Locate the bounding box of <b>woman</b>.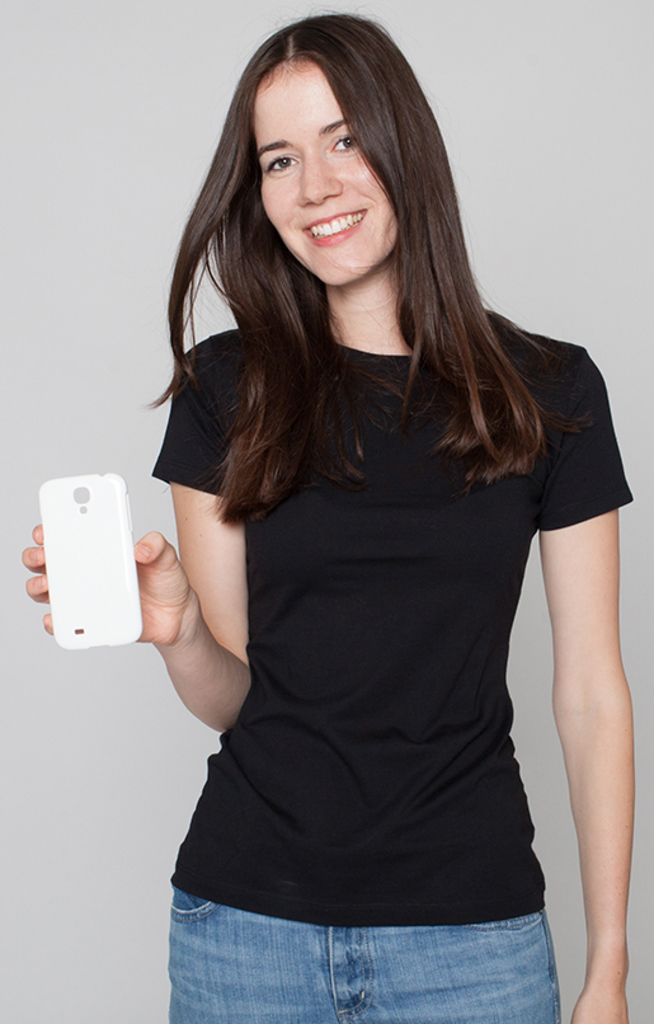
Bounding box: locate(113, 14, 635, 1014).
